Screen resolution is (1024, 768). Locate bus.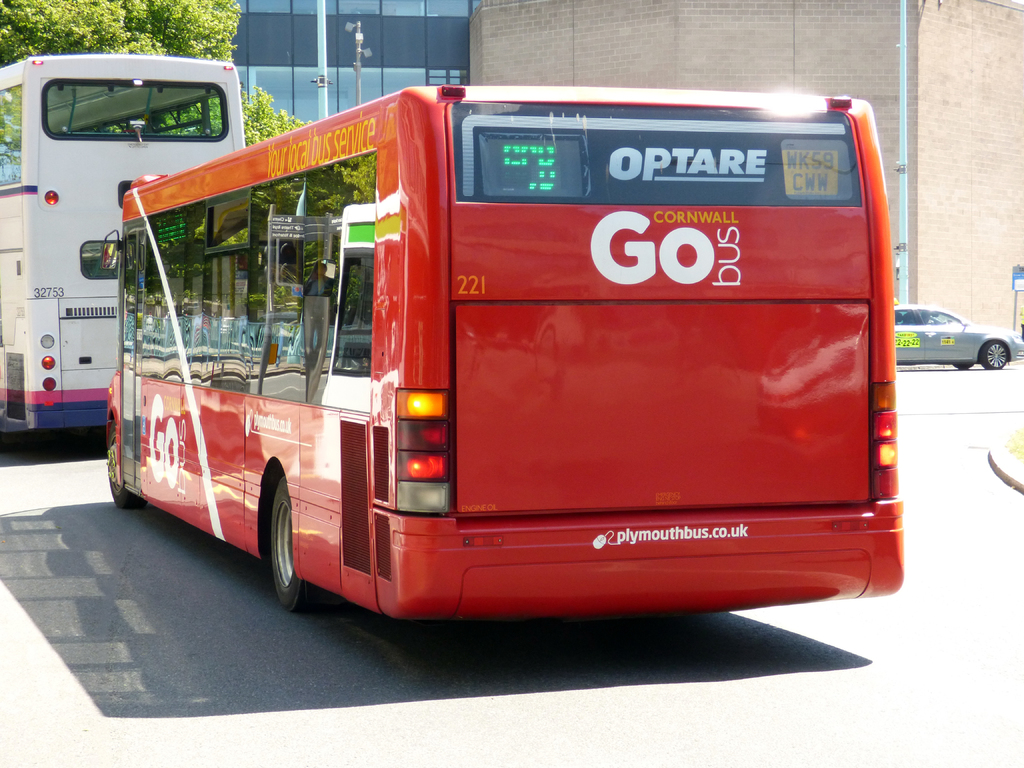
x1=74, y1=76, x2=908, y2=617.
